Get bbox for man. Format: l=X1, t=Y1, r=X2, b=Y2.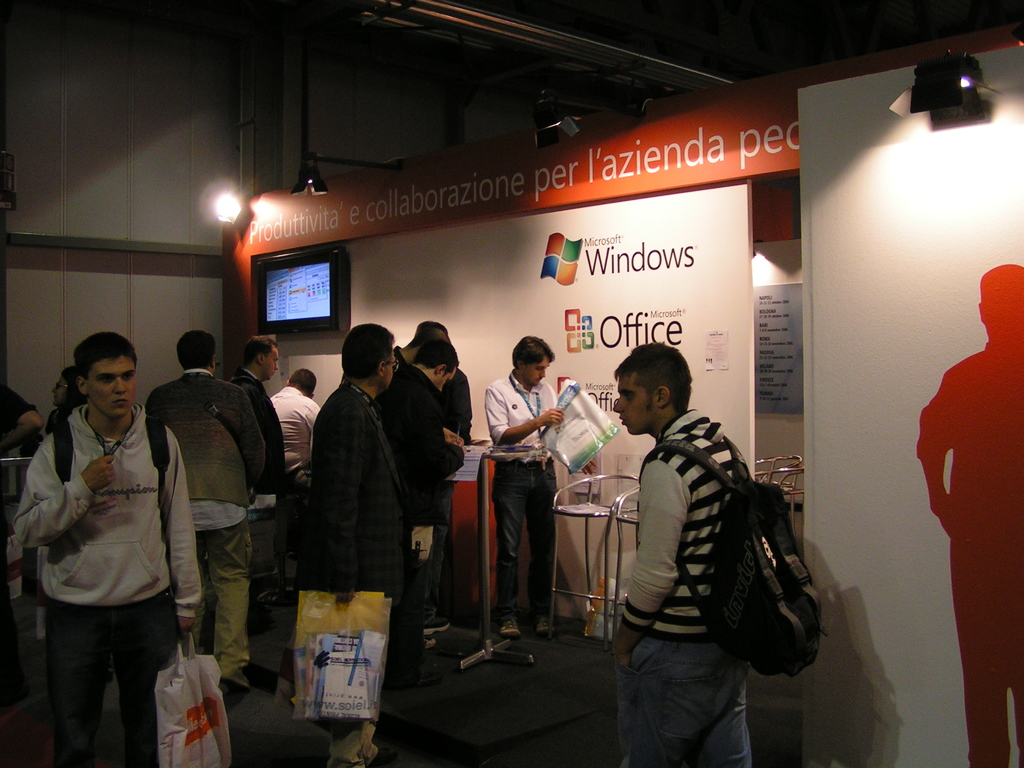
l=146, t=330, r=266, b=695.
